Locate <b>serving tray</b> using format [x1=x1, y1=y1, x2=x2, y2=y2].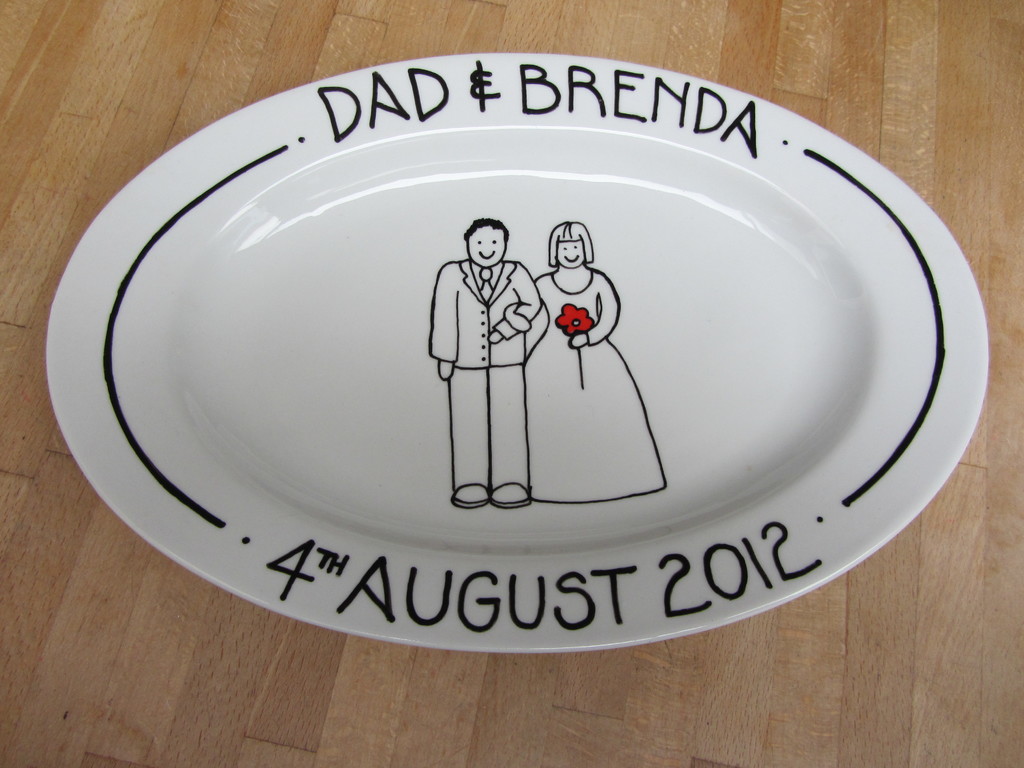
[x1=40, y1=39, x2=996, y2=659].
